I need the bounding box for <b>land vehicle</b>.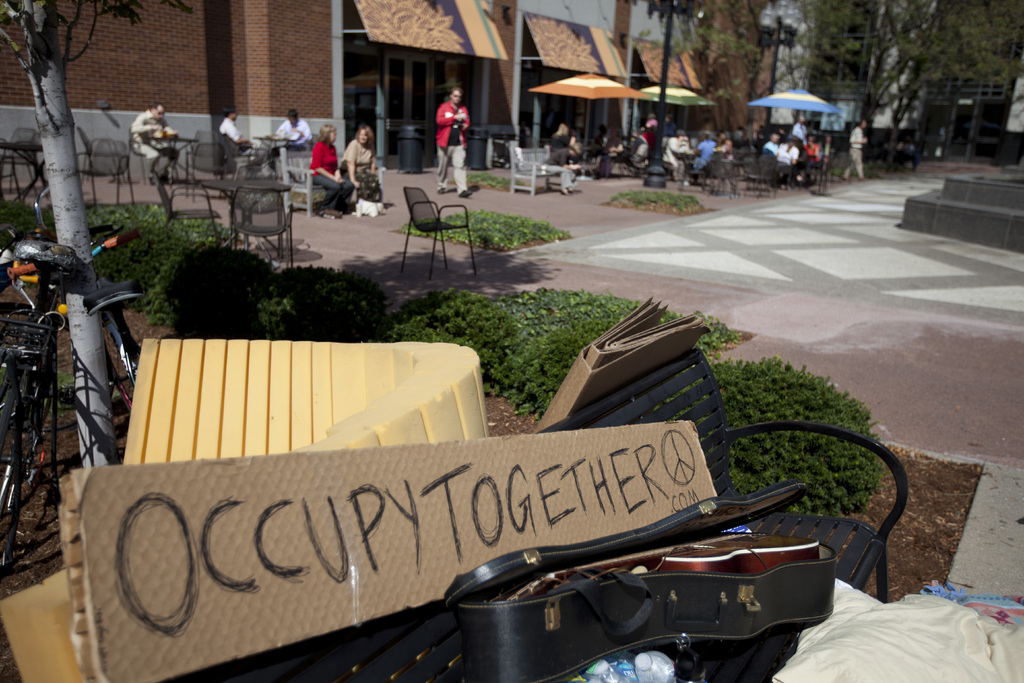
Here it is: select_region(0, 242, 87, 579).
